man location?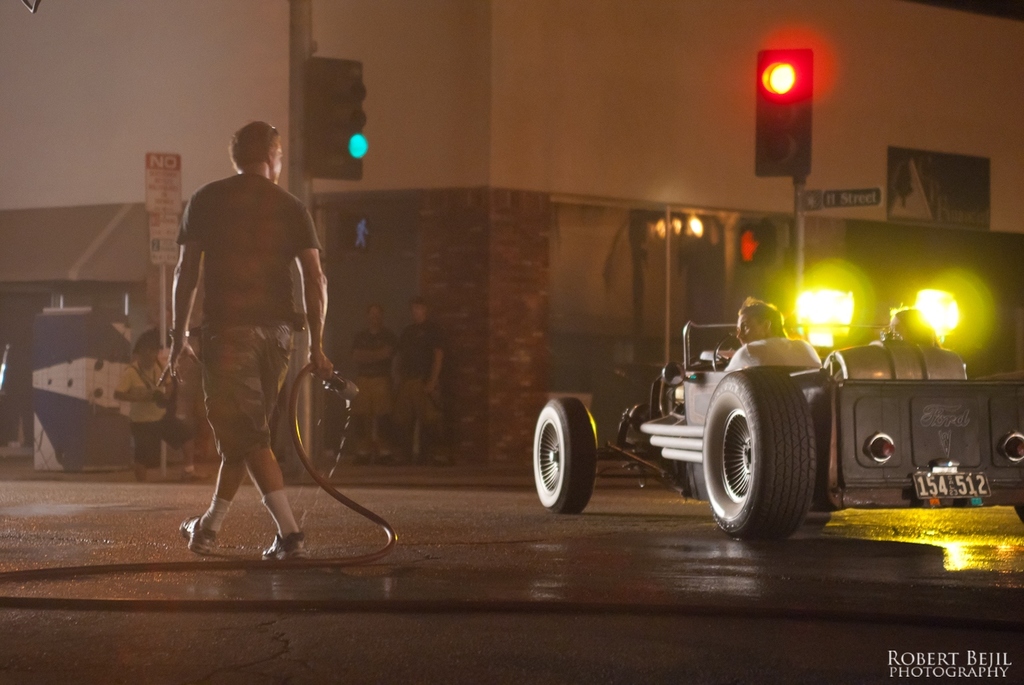
(left=177, top=117, right=339, bottom=564)
